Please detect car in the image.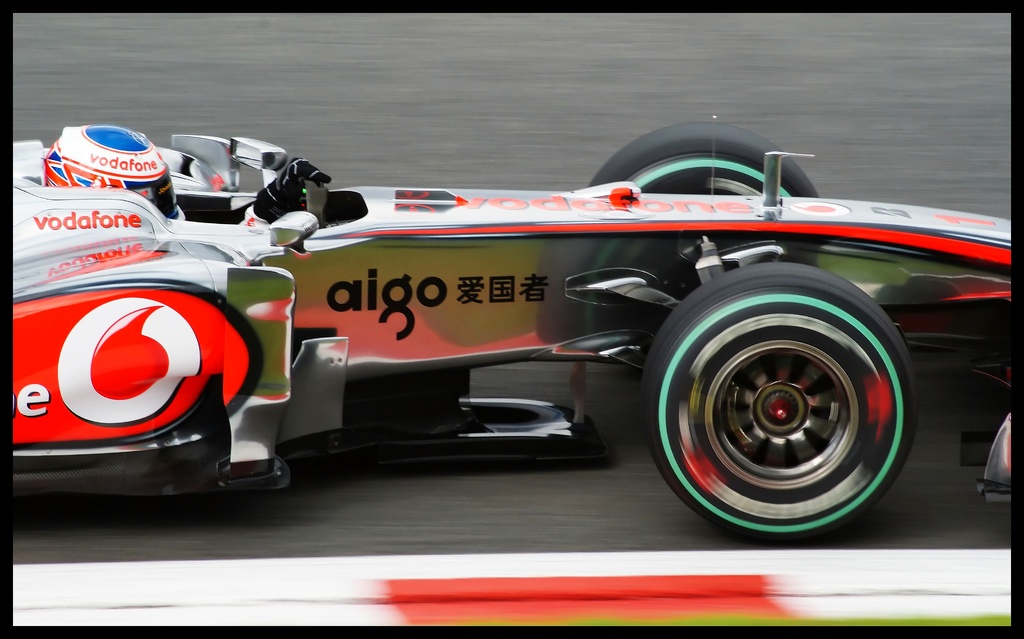
(left=12, top=136, right=1013, bottom=544).
